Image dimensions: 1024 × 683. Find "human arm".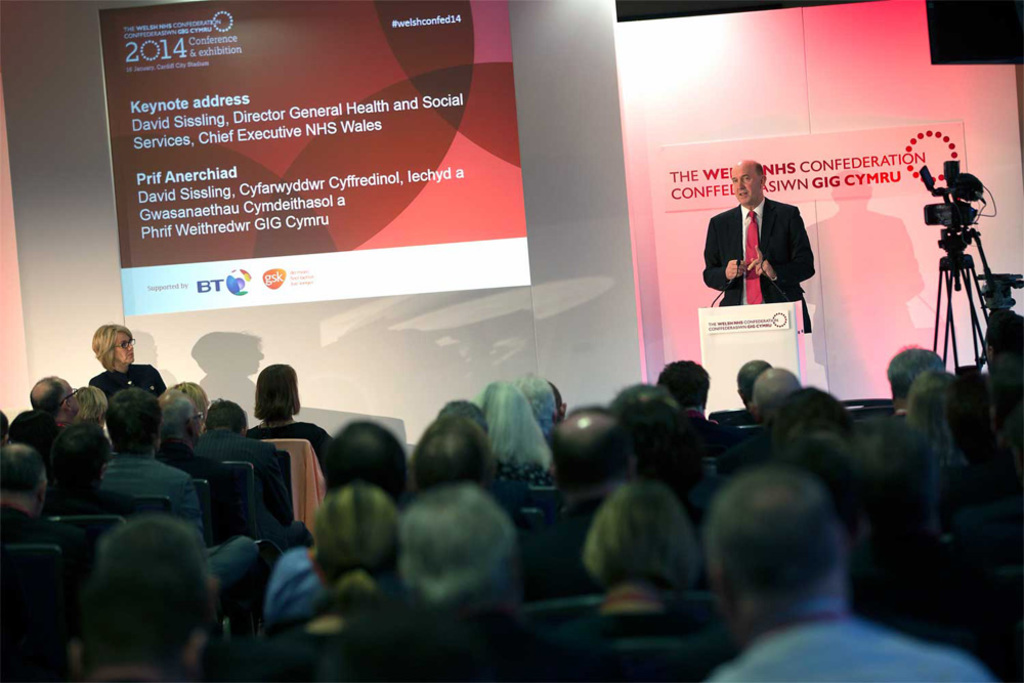
[x1=703, y1=224, x2=738, y2=292].
